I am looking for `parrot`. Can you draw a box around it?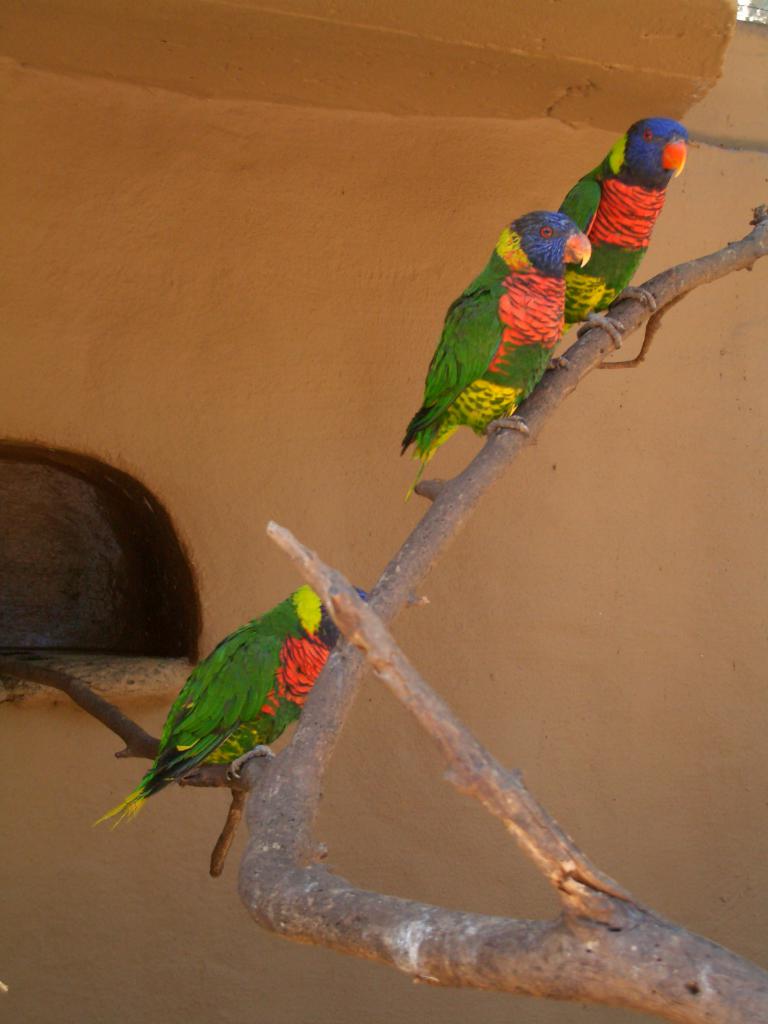
Sure, the bounding box is bbox(561, 116, 692, 350).
